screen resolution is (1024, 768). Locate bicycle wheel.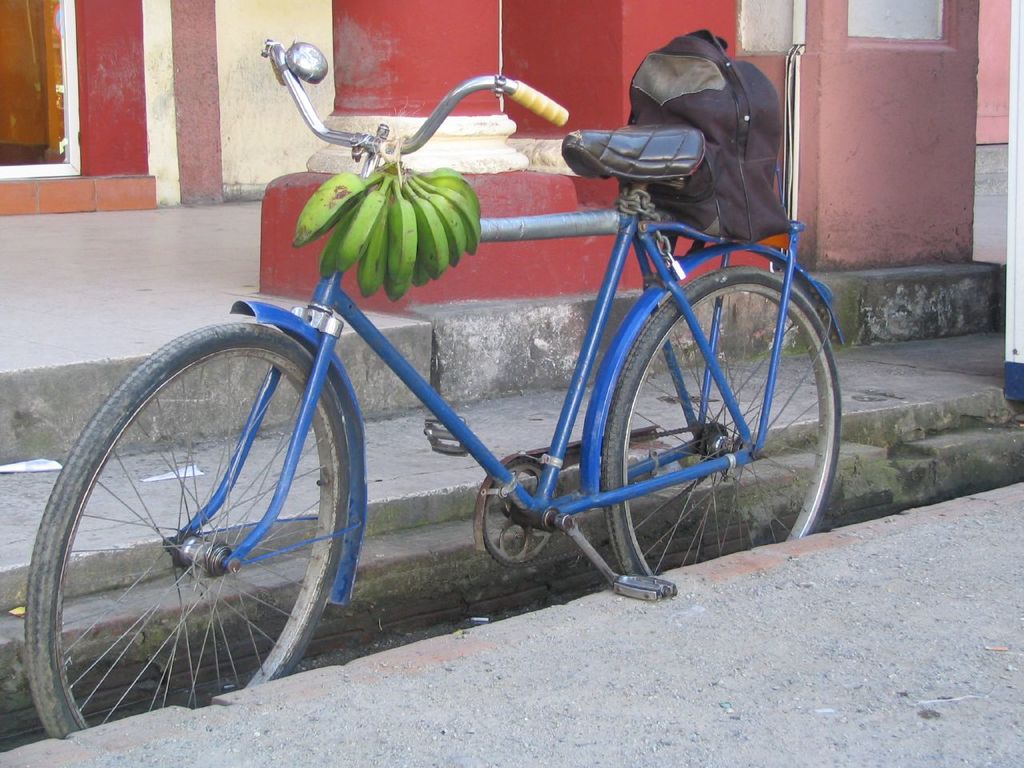
left=606, top=268, right=842, bottom=578.
